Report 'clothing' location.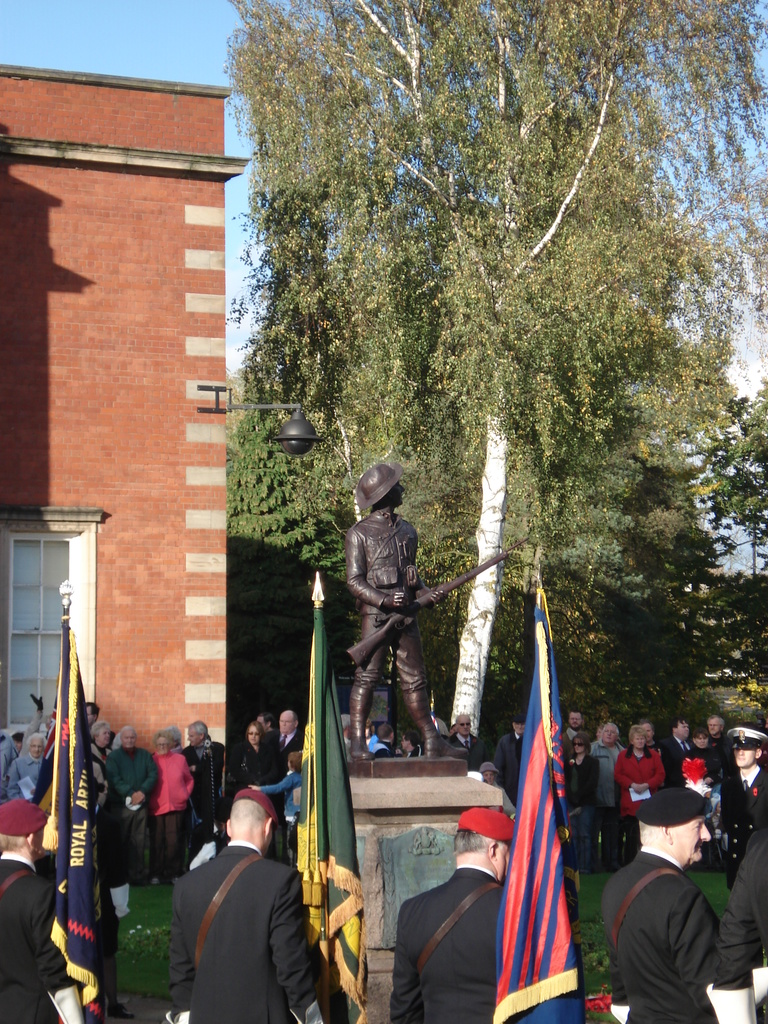
Report: bbox(166, 801, 327, 1018).
